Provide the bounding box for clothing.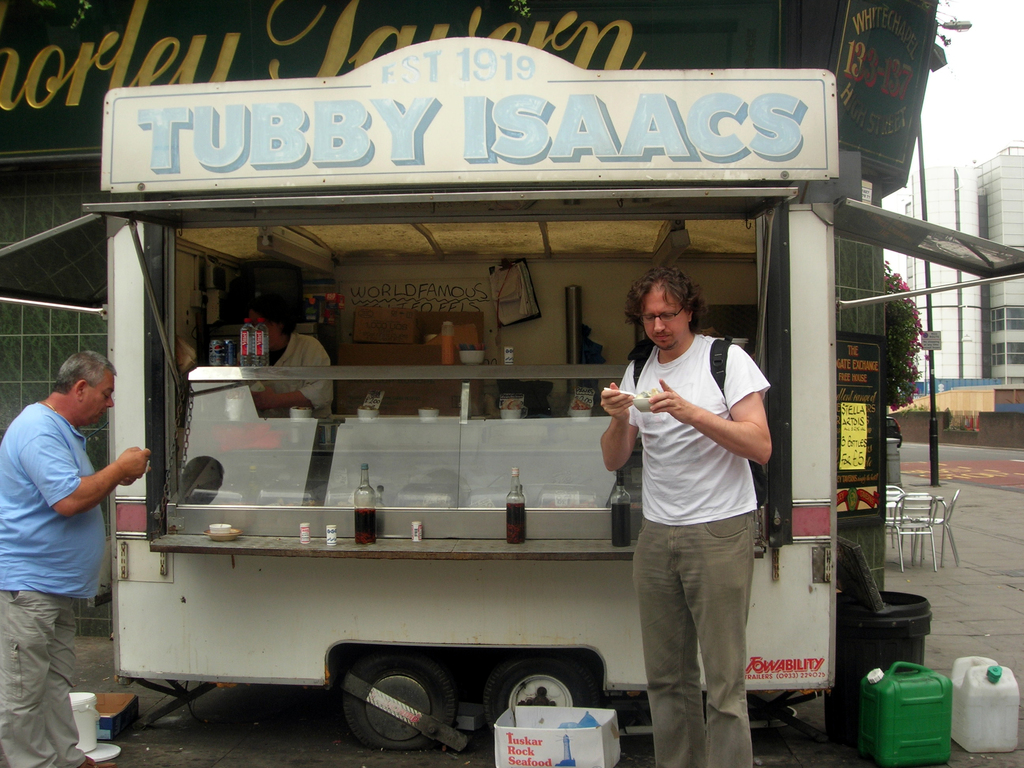
(x1=245, y1=338, x2=330, y2=440).
